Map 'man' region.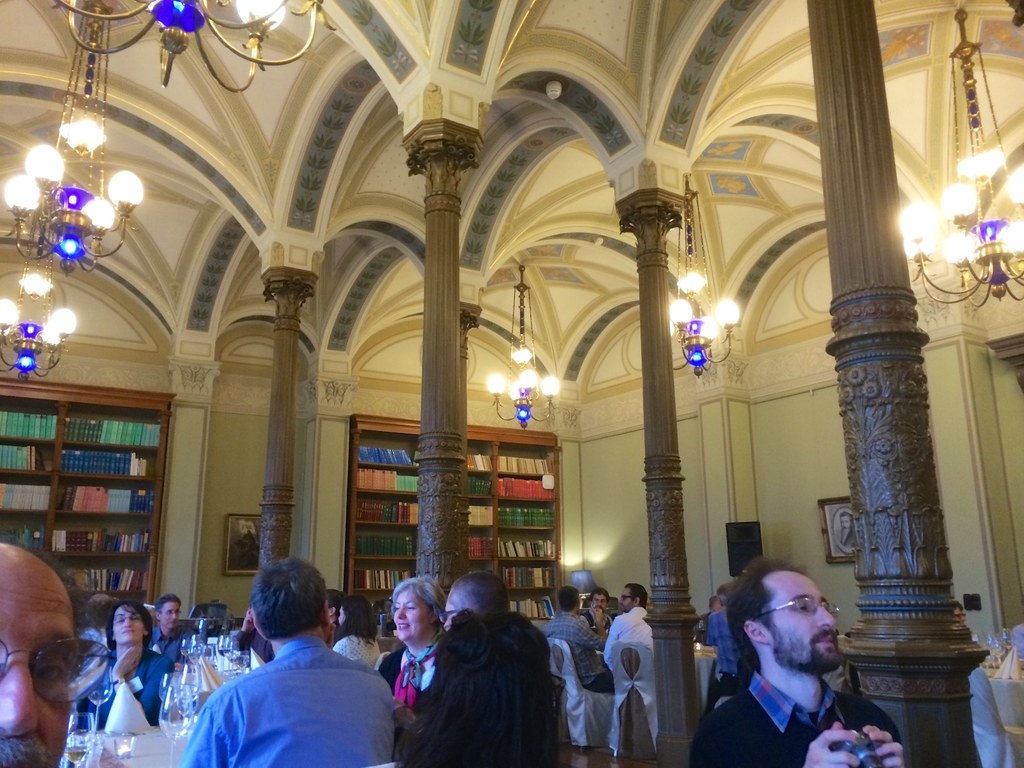
Mapped to <box>152,589,187,676</box>.
